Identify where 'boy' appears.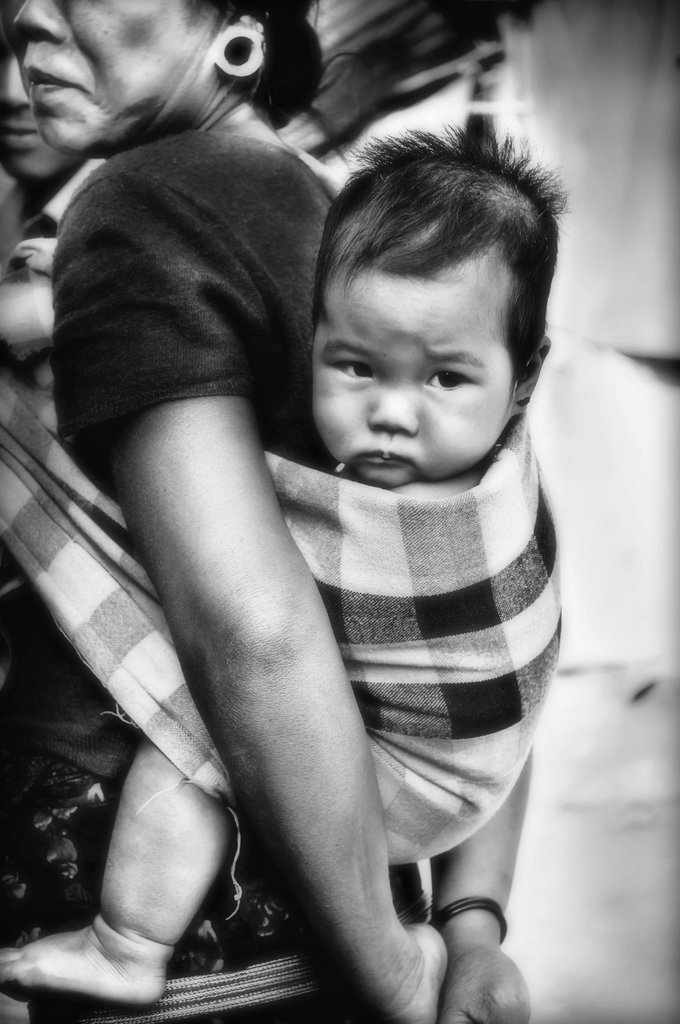
Appears at pyautogui.locateOnScreen(96, 100, 589, 1023).
